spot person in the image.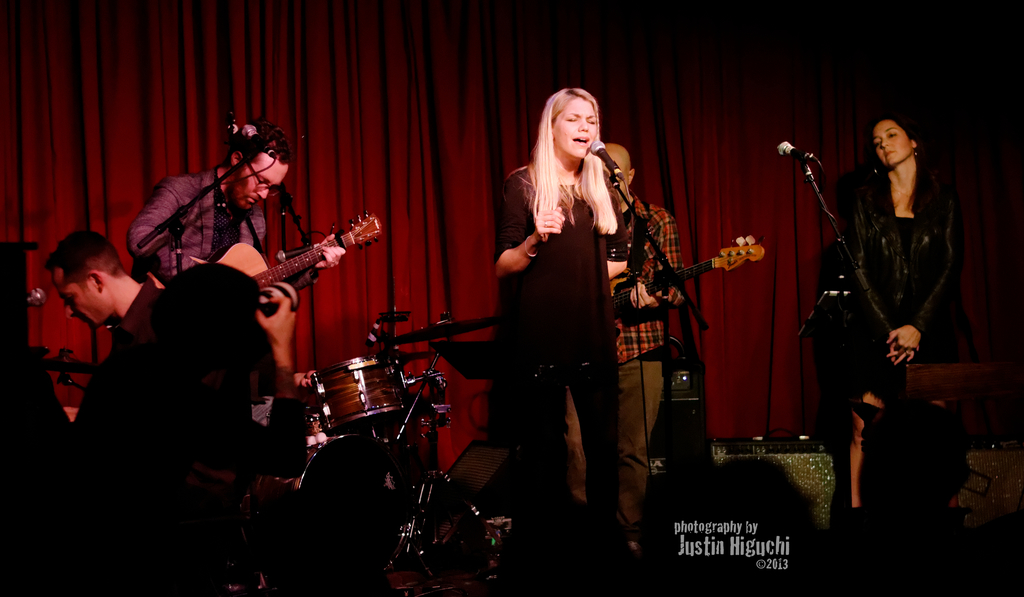
person found at 36, 223, 159, 345.
